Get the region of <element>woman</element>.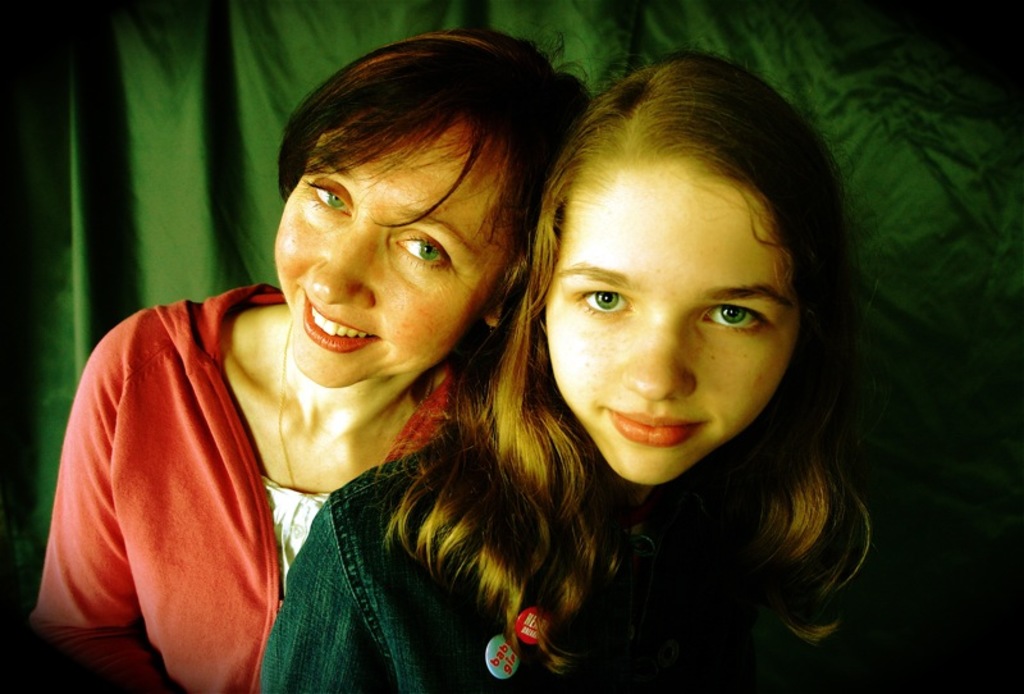
(x1=369, y1=47, x2=913, y2=681).
